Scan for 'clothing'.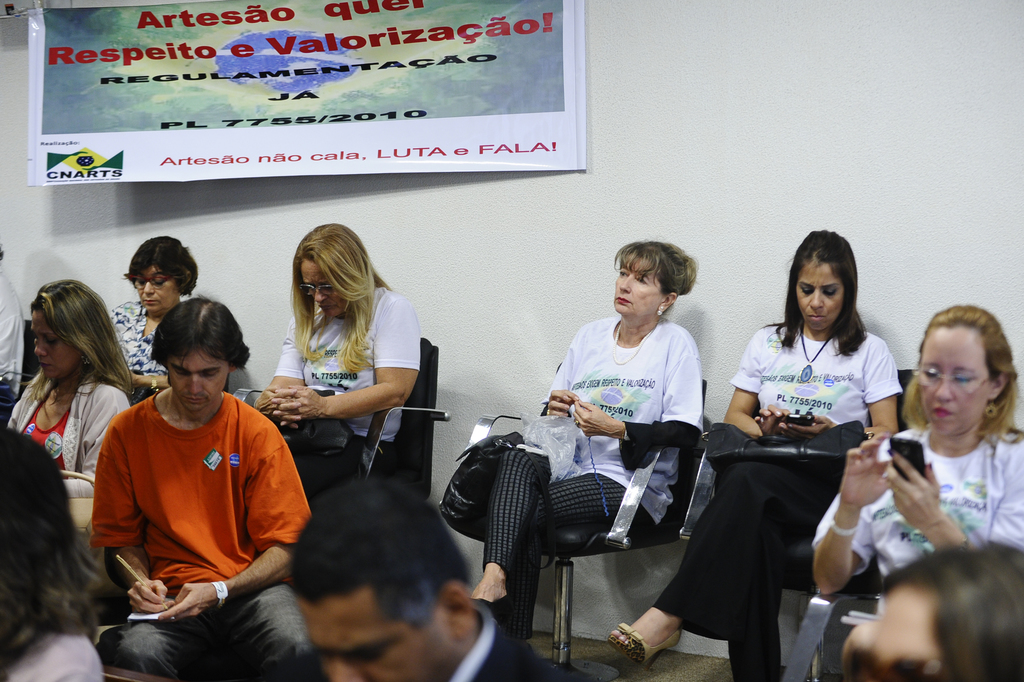
Scan result: pyautogui.locateOnScreen(276, 286, 425, 496).
